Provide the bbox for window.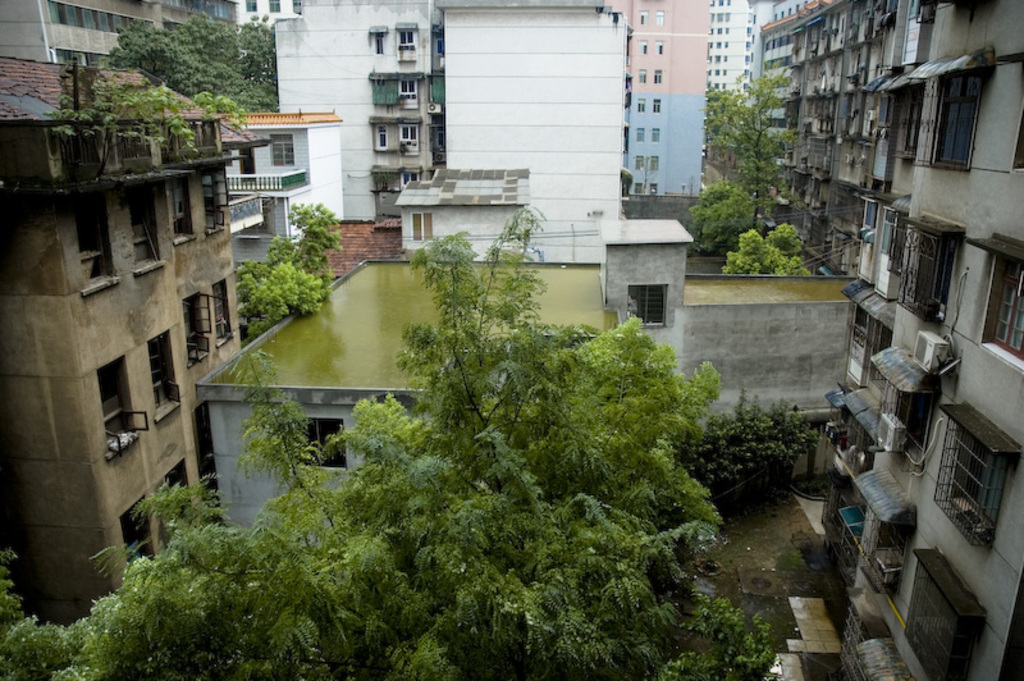
969:229:1023:373.
